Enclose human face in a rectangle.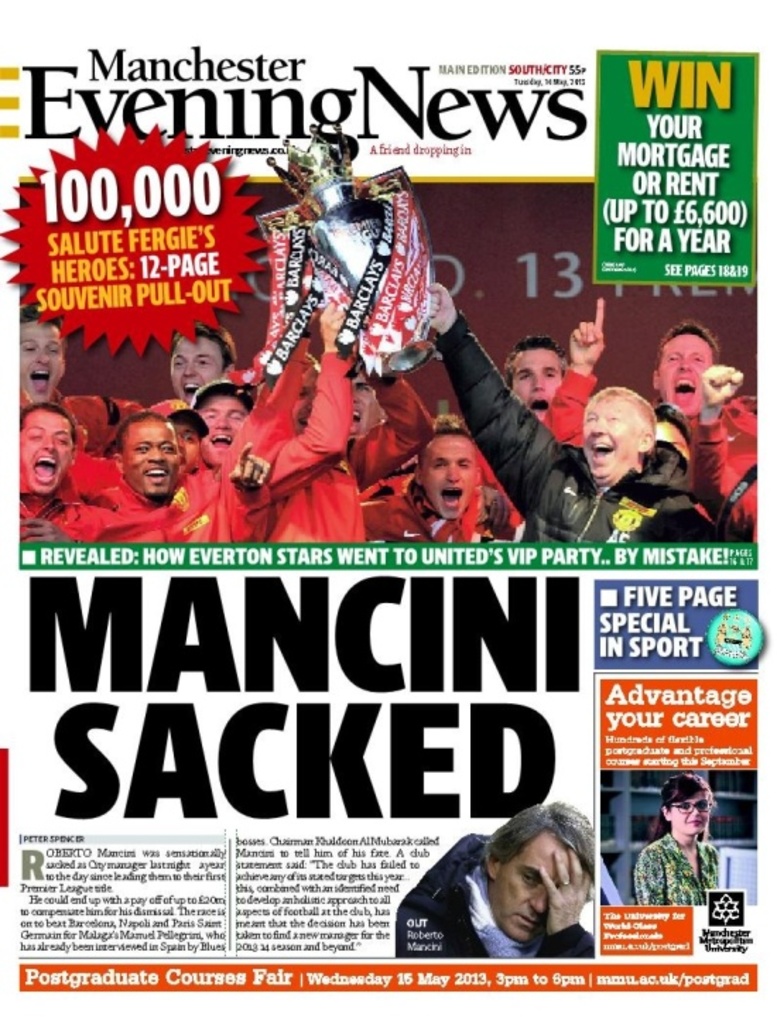
{"left": 20, "top": 323, "right": 65, "bottom": 407}.
